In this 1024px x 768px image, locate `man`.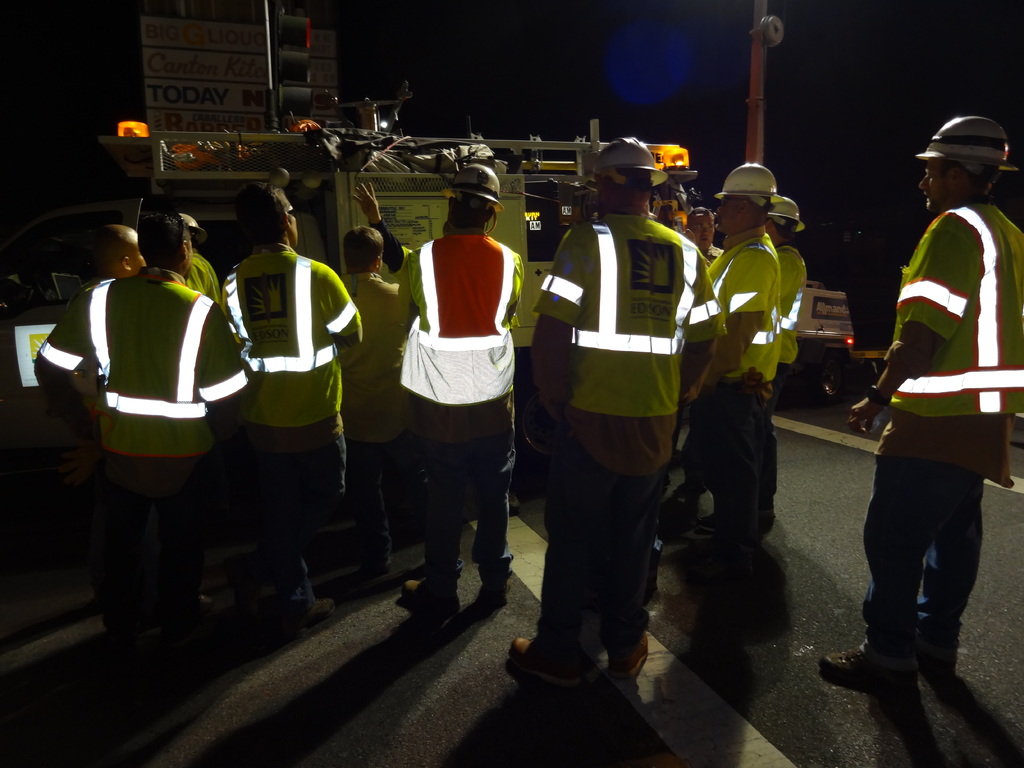
Bounding box: [left=845, top=104, right=1018, bottom=720].
